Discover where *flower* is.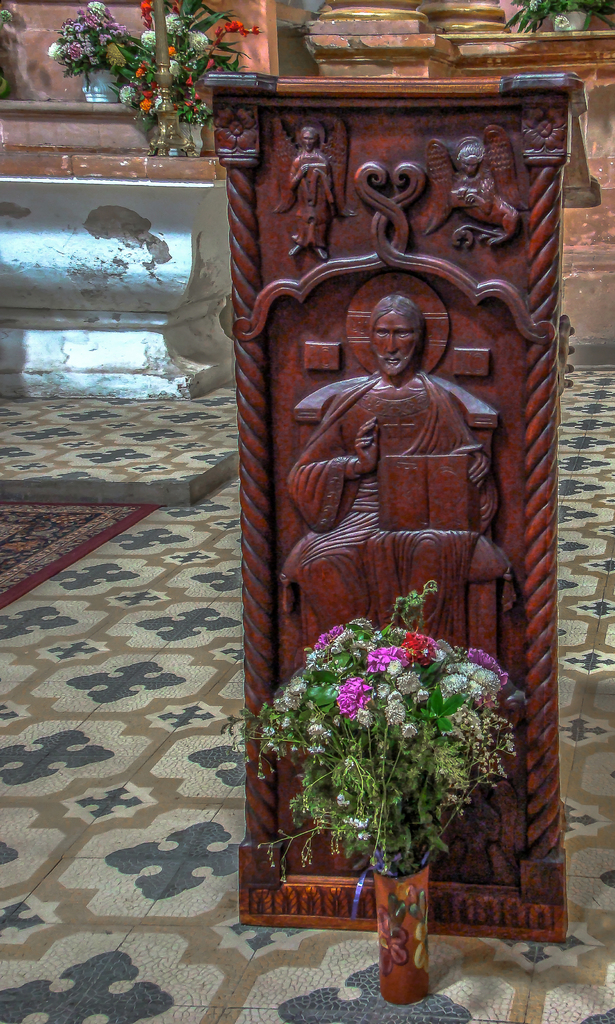
Discovered at x1=400 y1=625 x2=437 y2=662.
